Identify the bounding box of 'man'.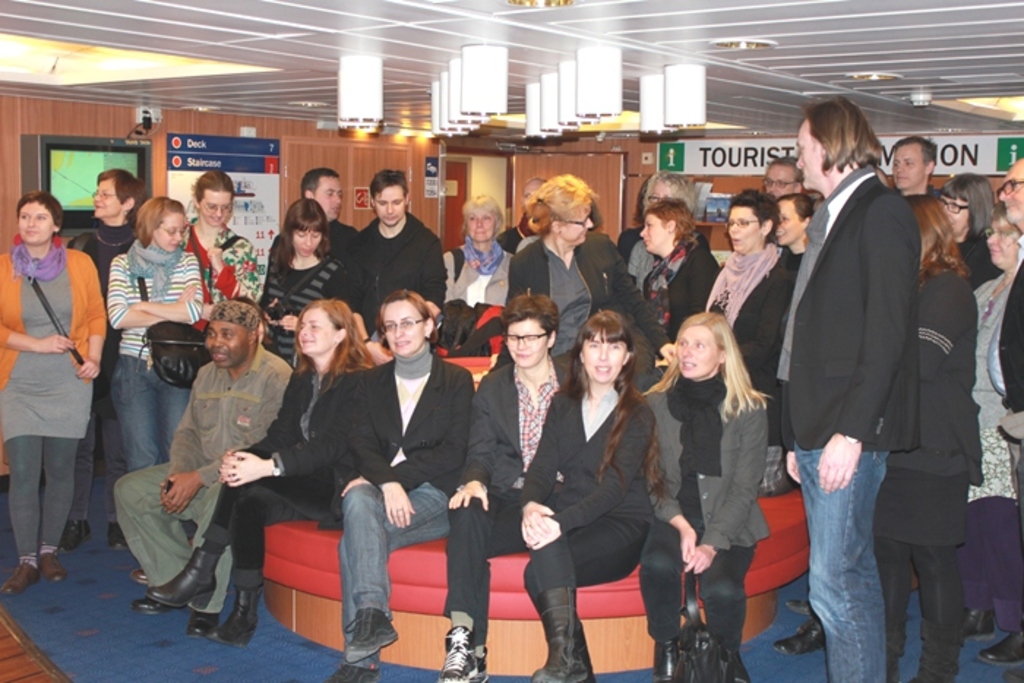
BBox(987, 158, 1023, 493).
